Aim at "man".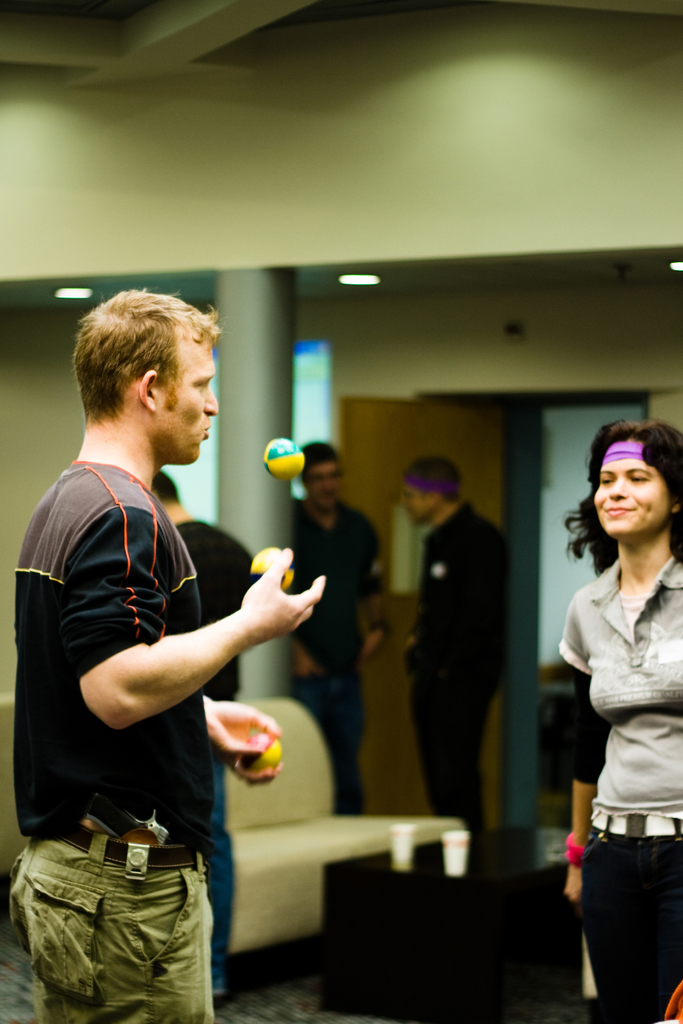
Aimed at locate(148, 468, 260, 1000).
